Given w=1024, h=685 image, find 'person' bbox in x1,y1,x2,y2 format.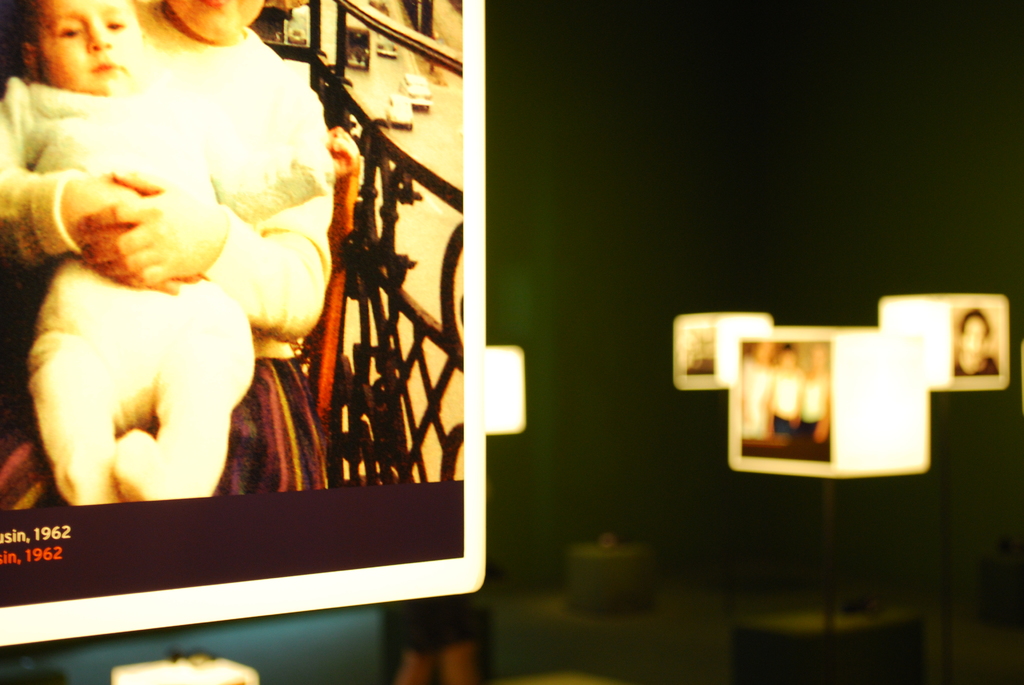
799,338,826,443.
